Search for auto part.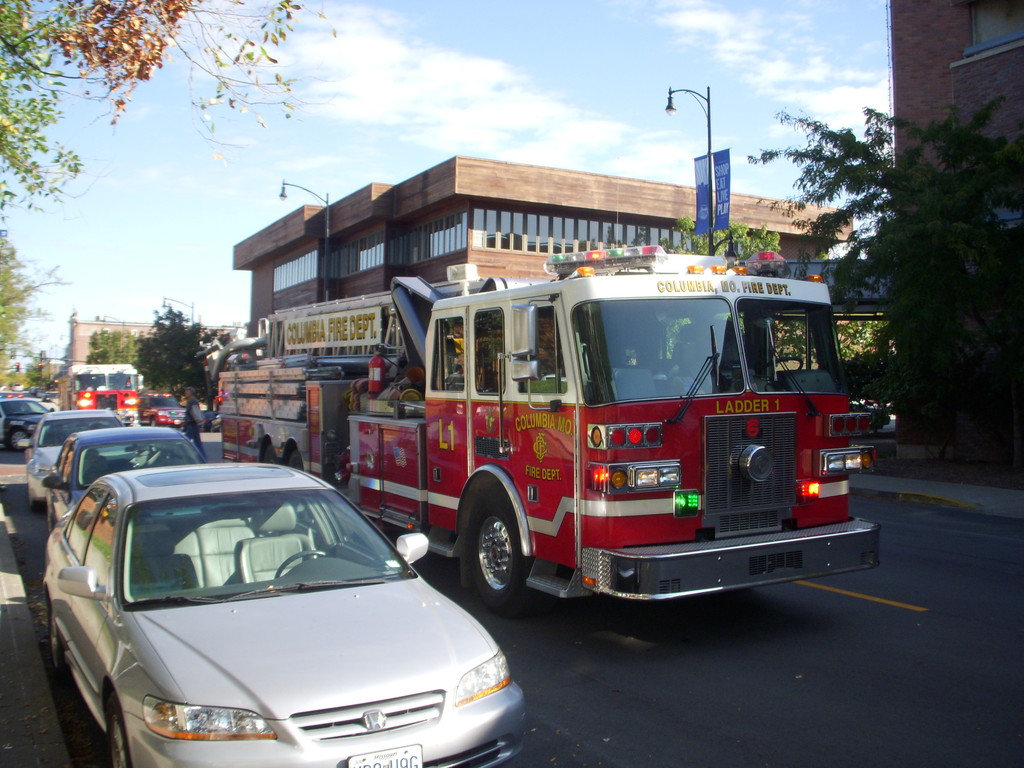
Found at 508,349,541,388.
